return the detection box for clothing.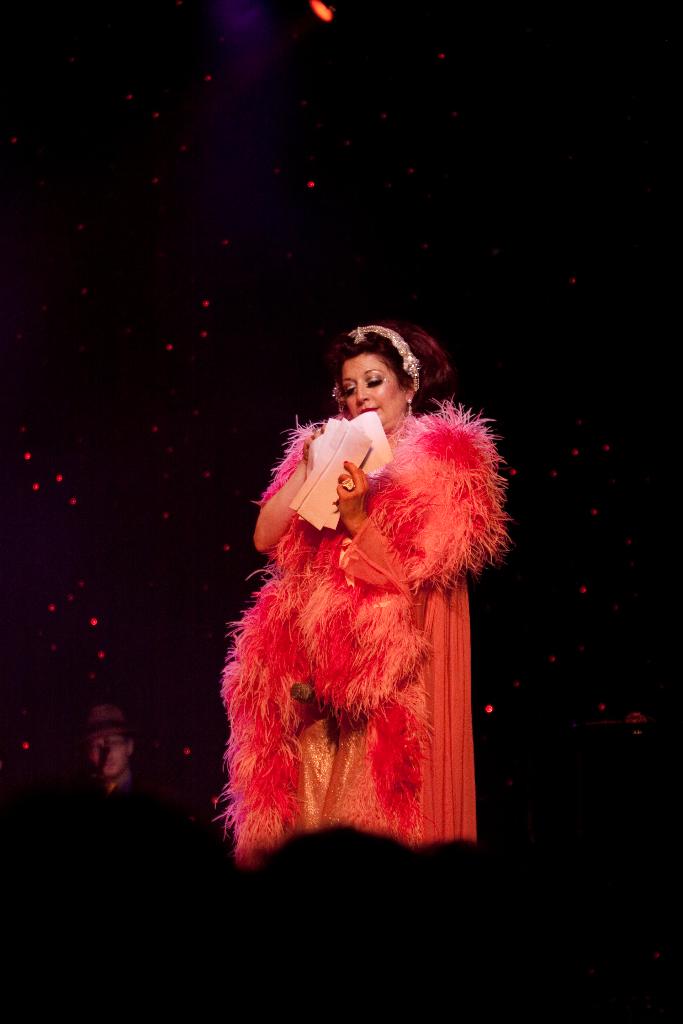
<region>223, 390, 504, 845</region>.
